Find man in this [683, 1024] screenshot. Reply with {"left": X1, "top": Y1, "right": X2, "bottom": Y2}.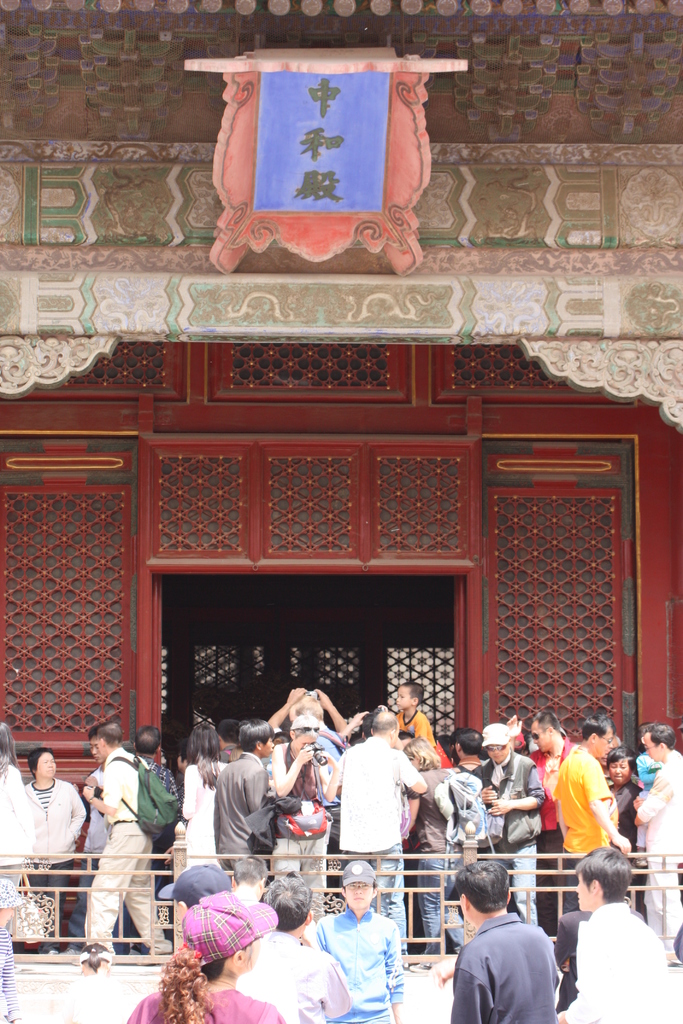
{"left": 308, "top": 861, "right": 404, "bottom": 1023}.
